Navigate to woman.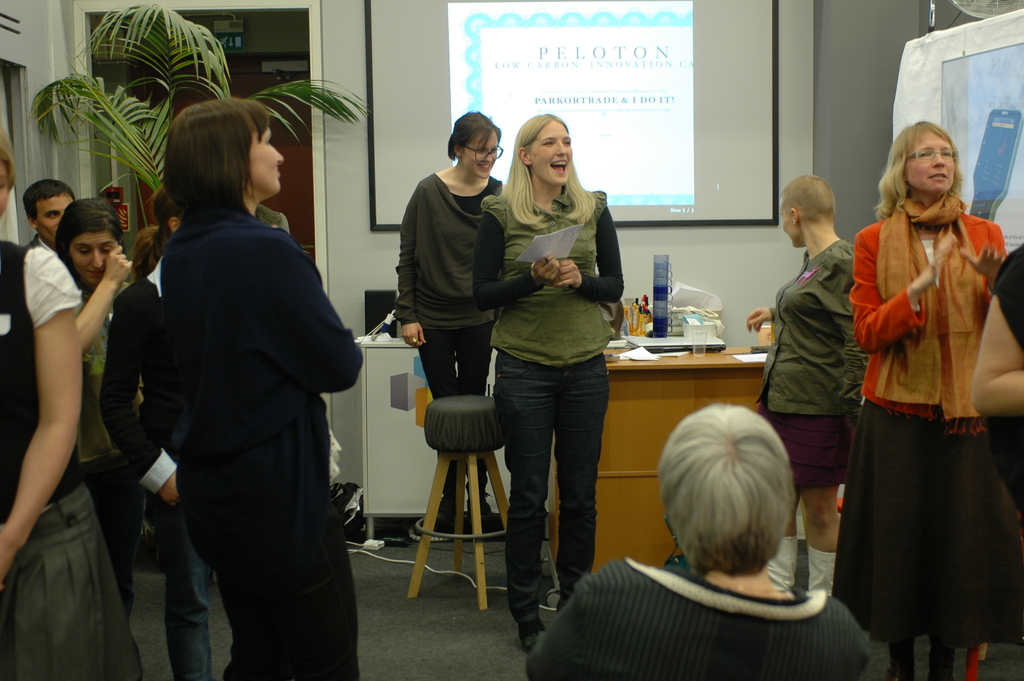
Navigation target: pyautogui.locateOnScreen(47, 186, 144, 623).
